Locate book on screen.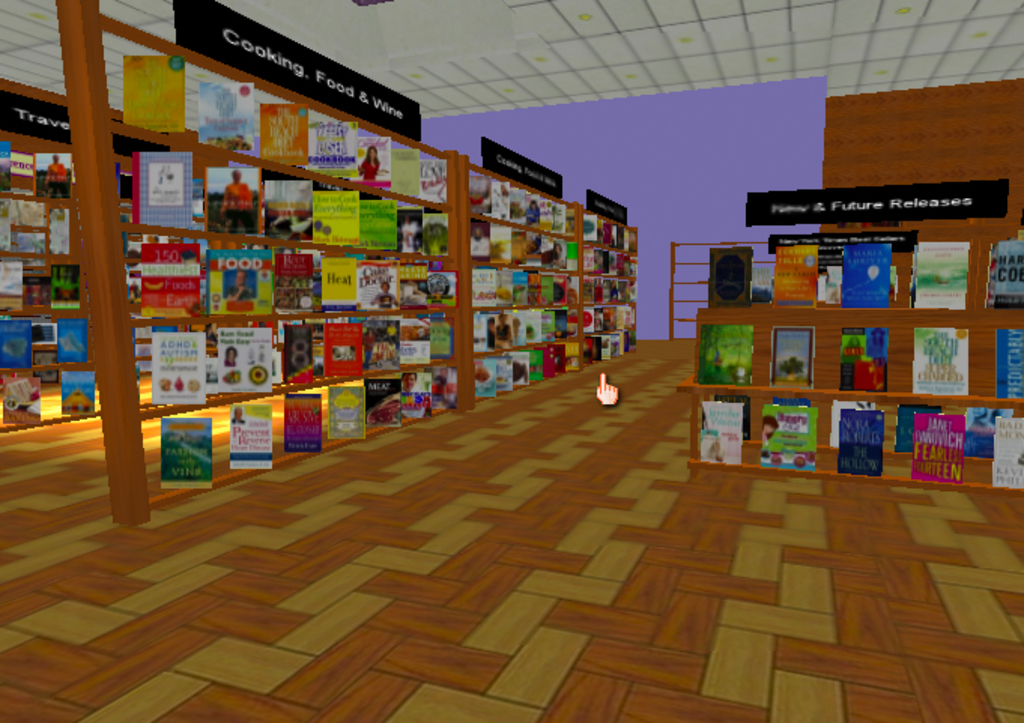
On screen at pyautogui.locateOnScreen(125, 57, 188, 134).
